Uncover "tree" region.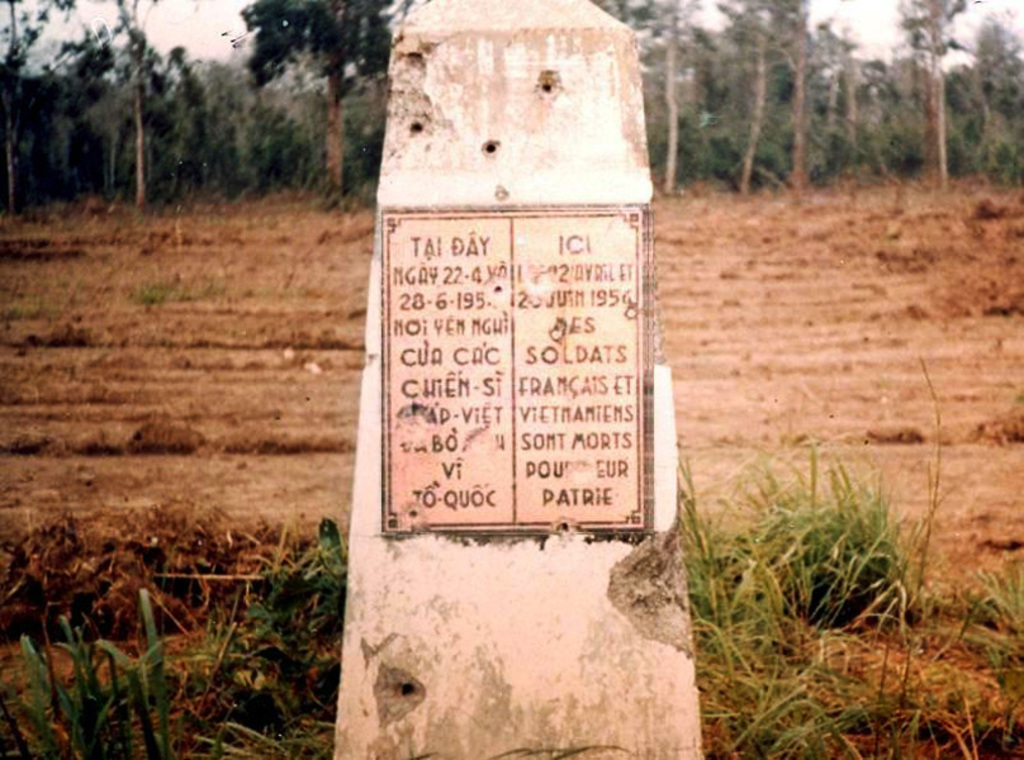
Uncovered: BBox(750, 0, 833, 184).
